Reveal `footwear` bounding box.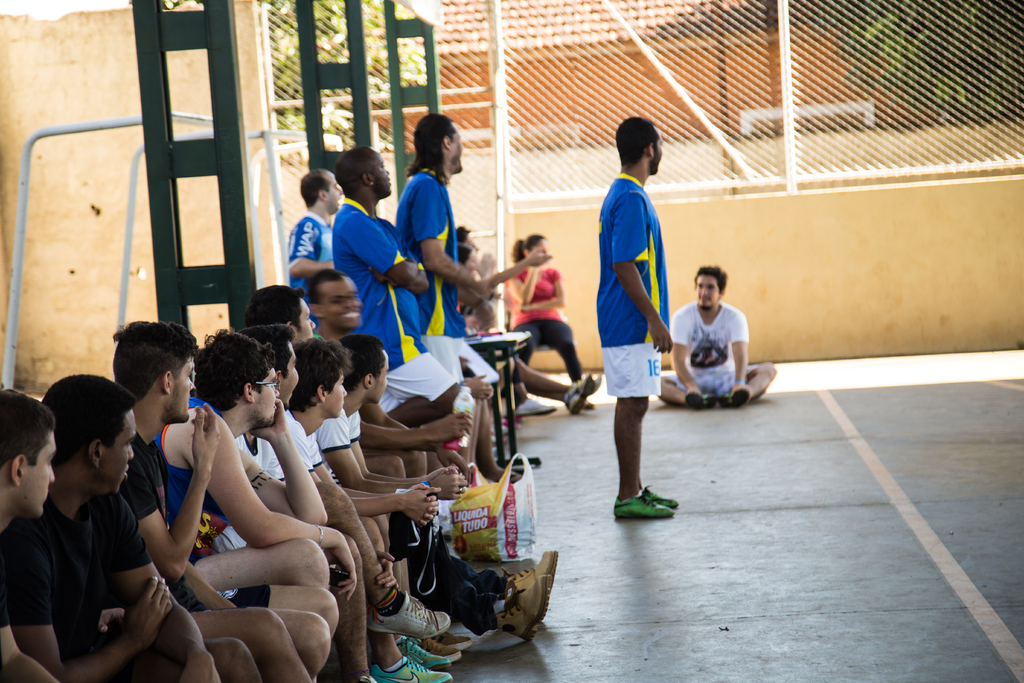
Revealed: detection(503, 418, 520, 426).
